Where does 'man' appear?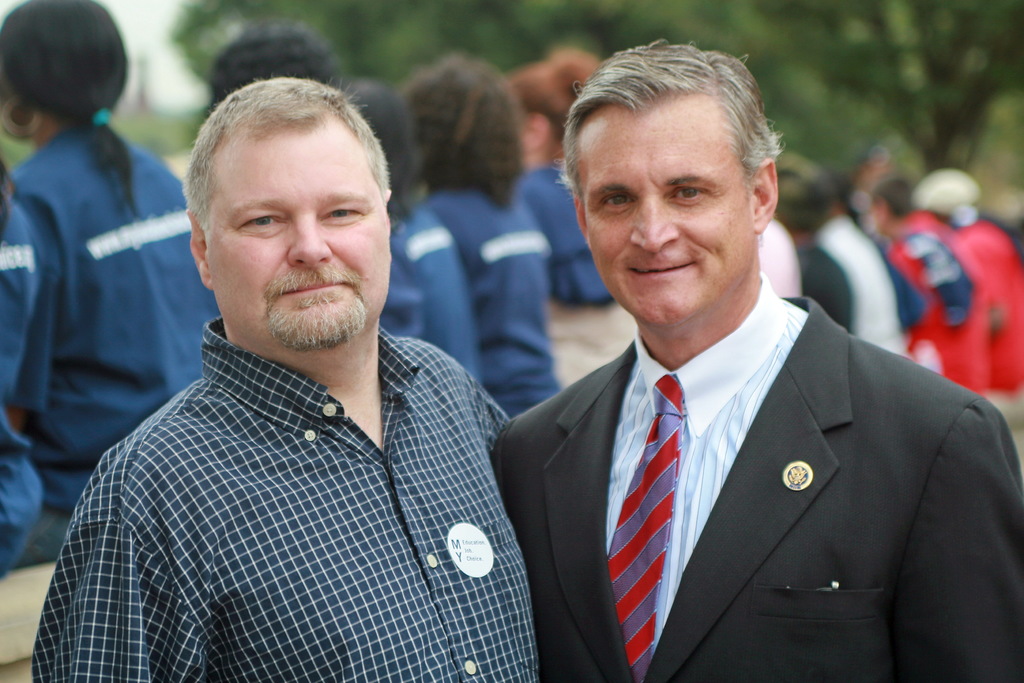
Appears at <region>449, 58, 1004, 680</region>.
